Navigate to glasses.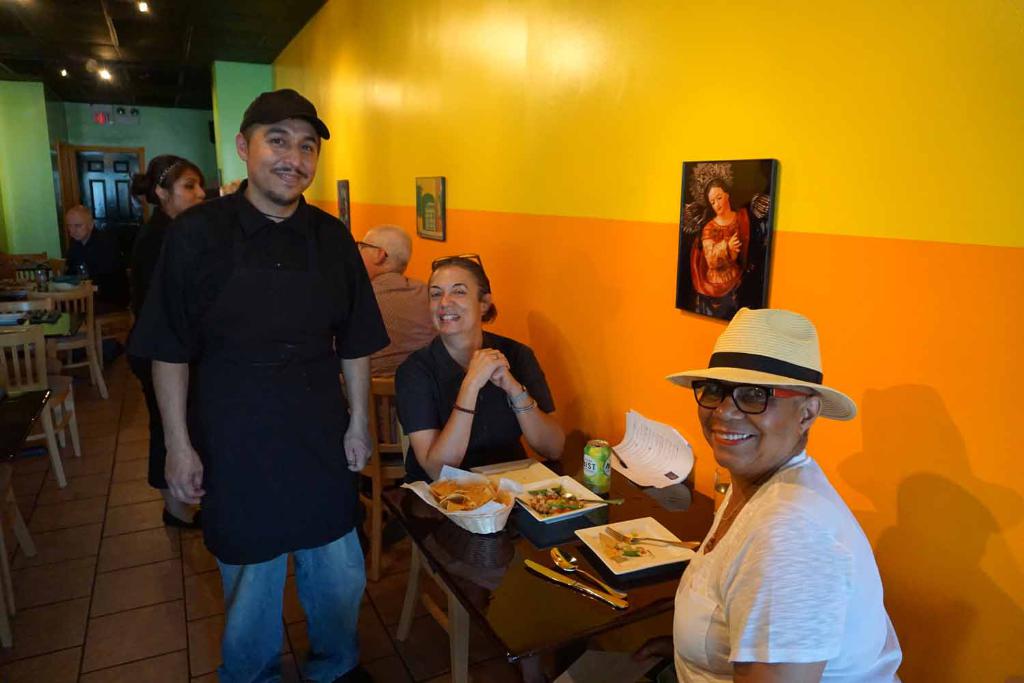
Navigation target: {"left": 355, "top": 238, "right": 389, "bottom": 259}.
